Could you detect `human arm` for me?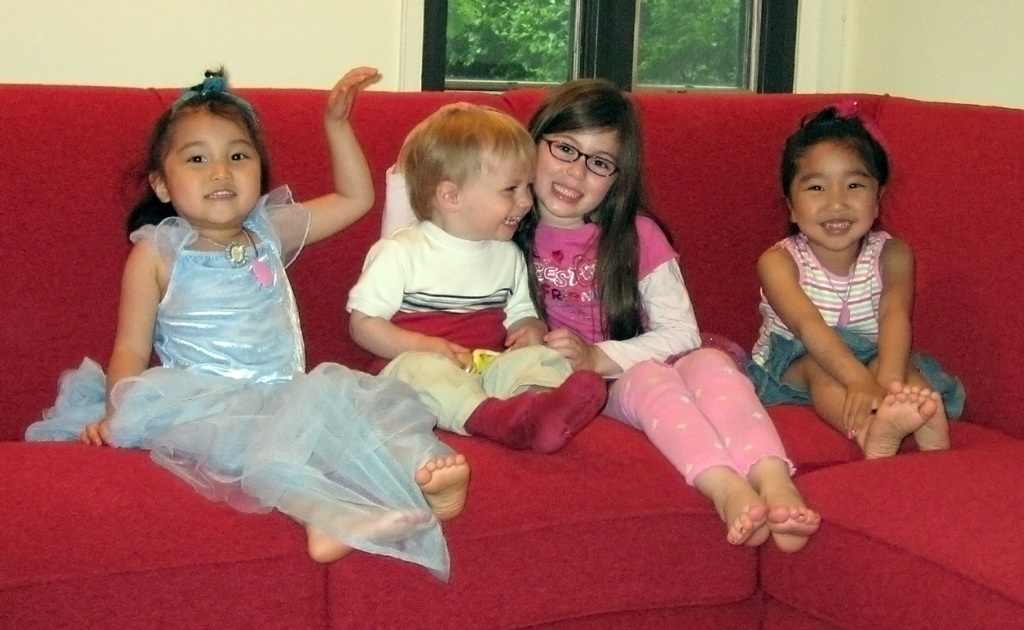
Detection result: Rect(276, 83, 378, 270).
